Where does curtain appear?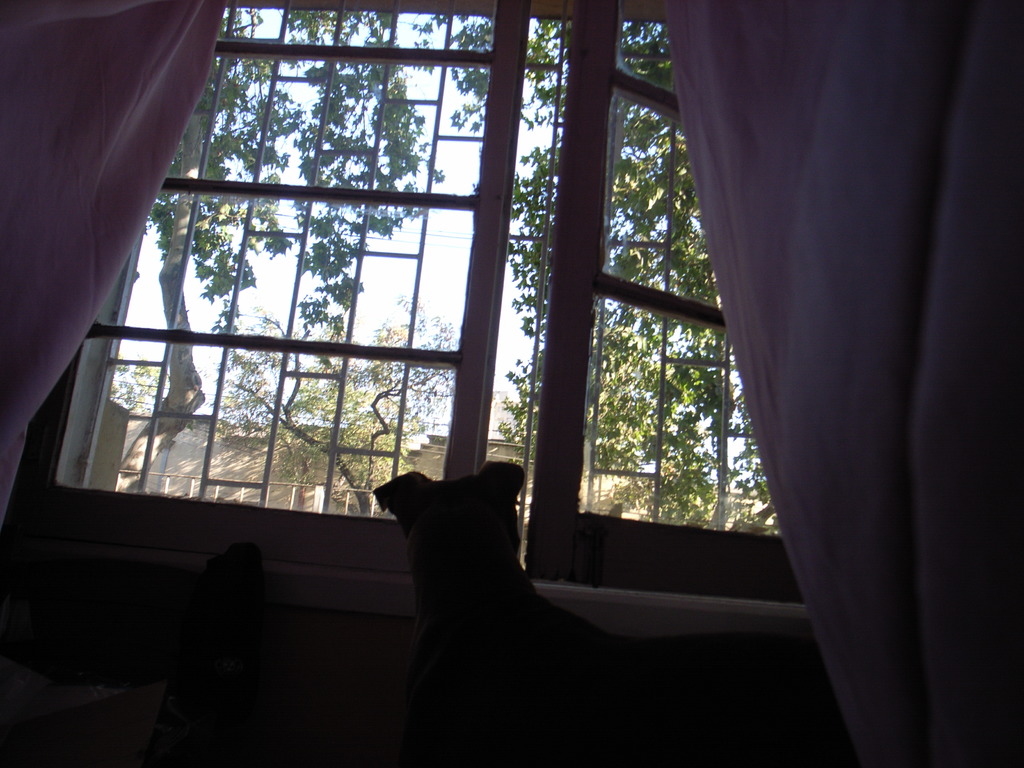
Appears at detection(0, 0, 239, 527).
